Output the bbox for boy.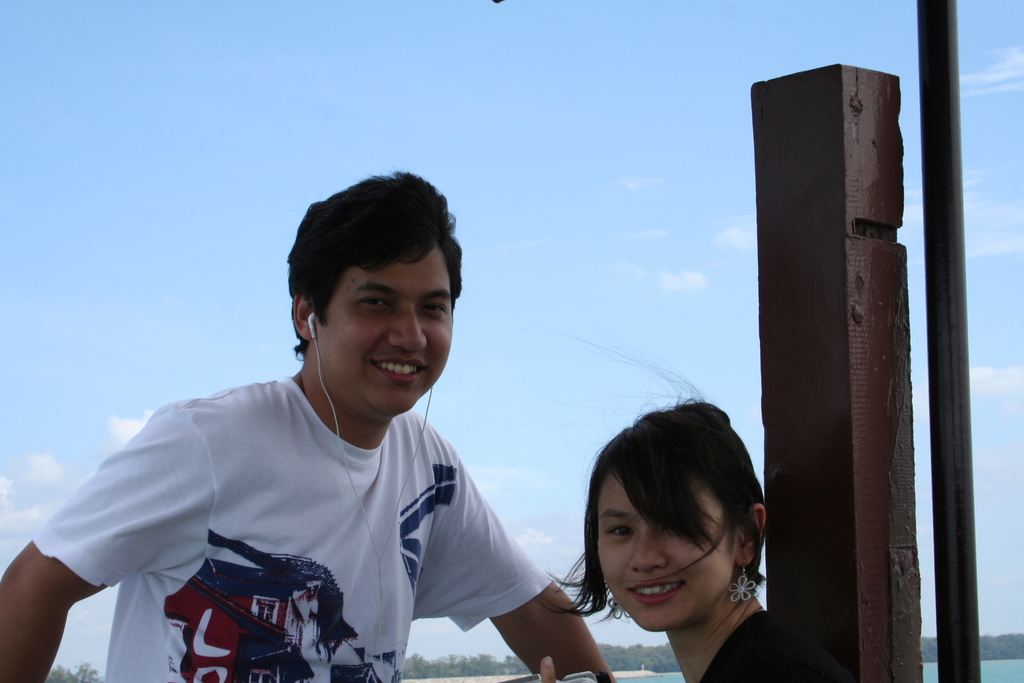
0:169:609:682.
